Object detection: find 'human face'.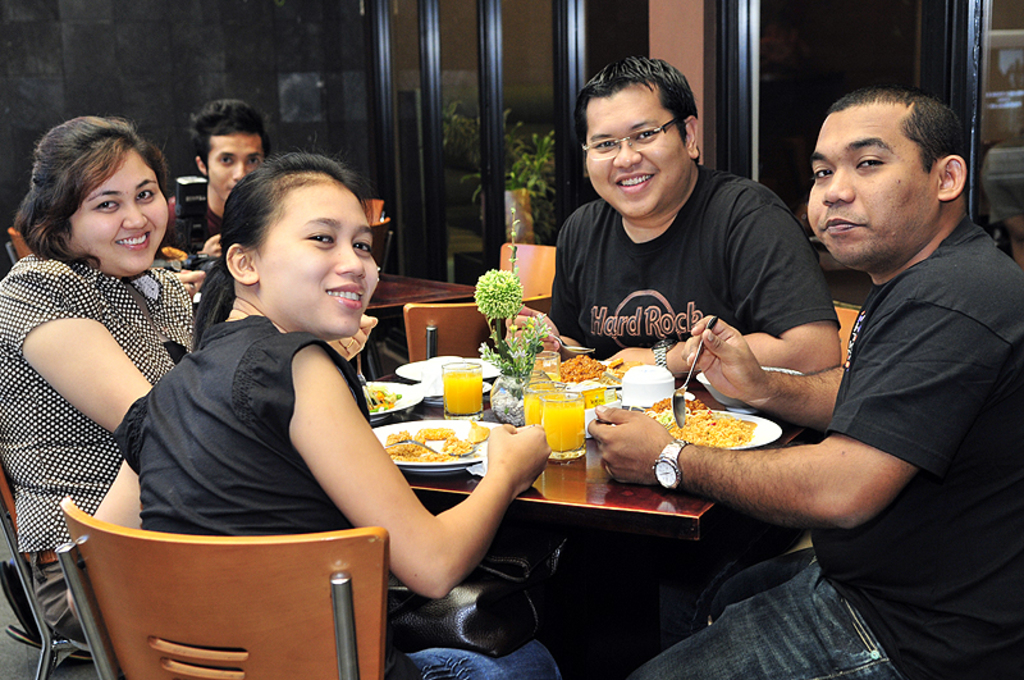
(x1=72, y1=143, x2=177, y2=284).
